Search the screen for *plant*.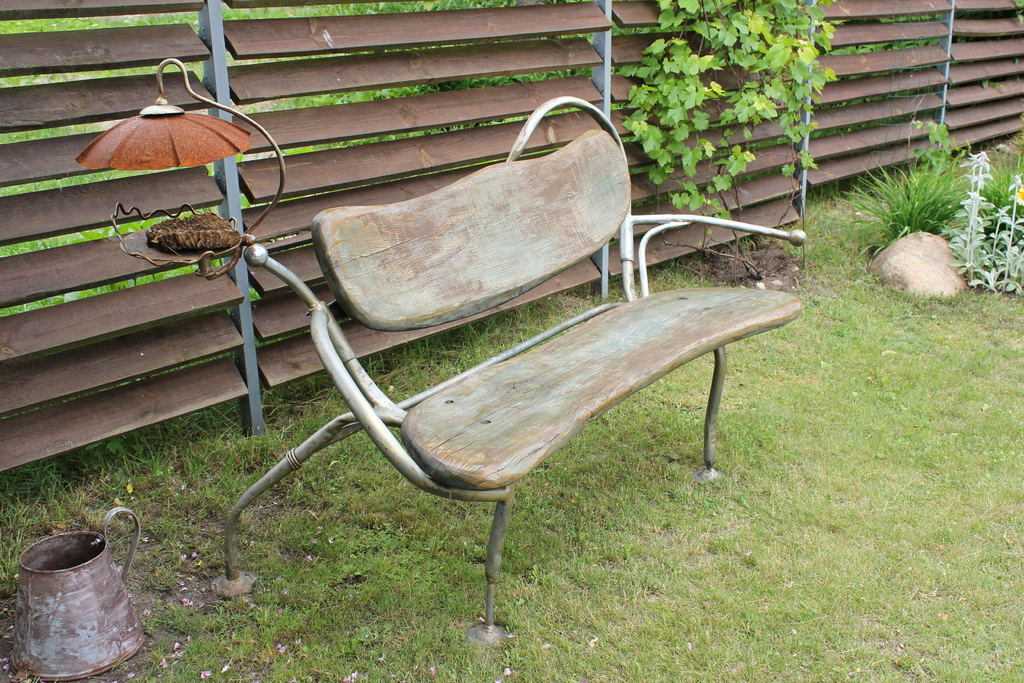
Found at [829,119,1002,298].
